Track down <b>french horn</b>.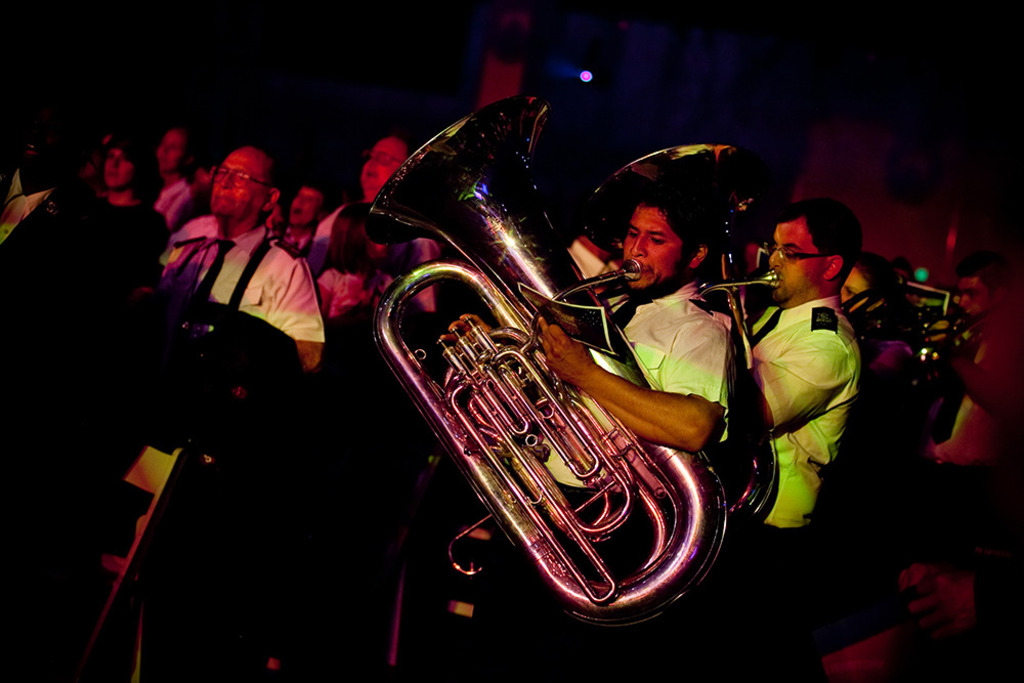
Tracked to bbox=(575, 136, 791, 539).
